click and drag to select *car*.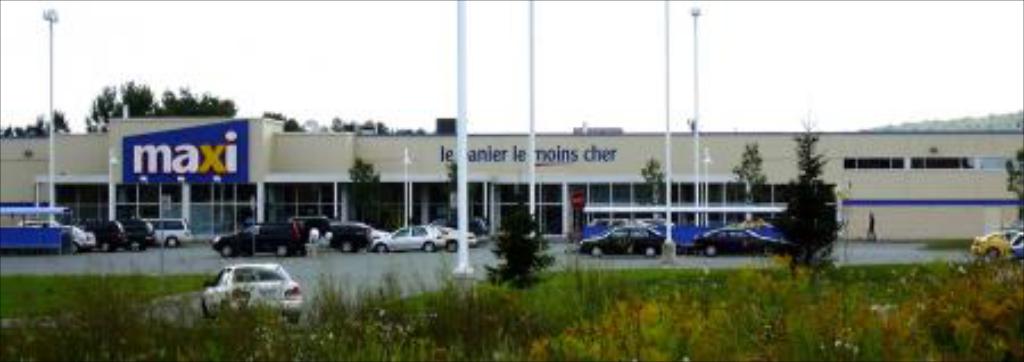
Selection: [x1=375, y1=225, x2=444, y2=250].
